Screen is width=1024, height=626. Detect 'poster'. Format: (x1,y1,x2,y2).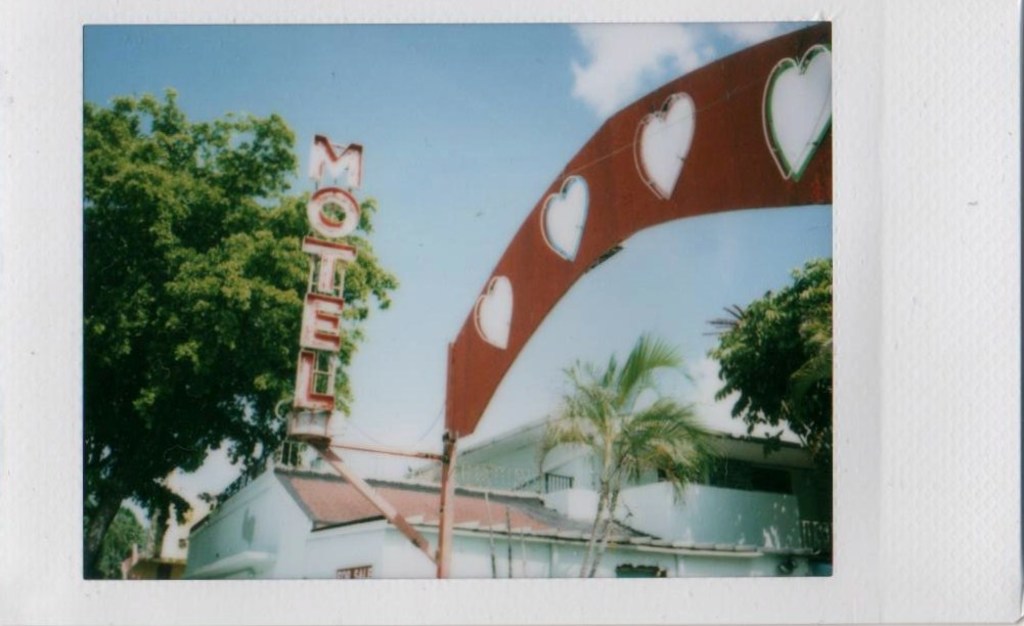
(0,0,1023,625).
